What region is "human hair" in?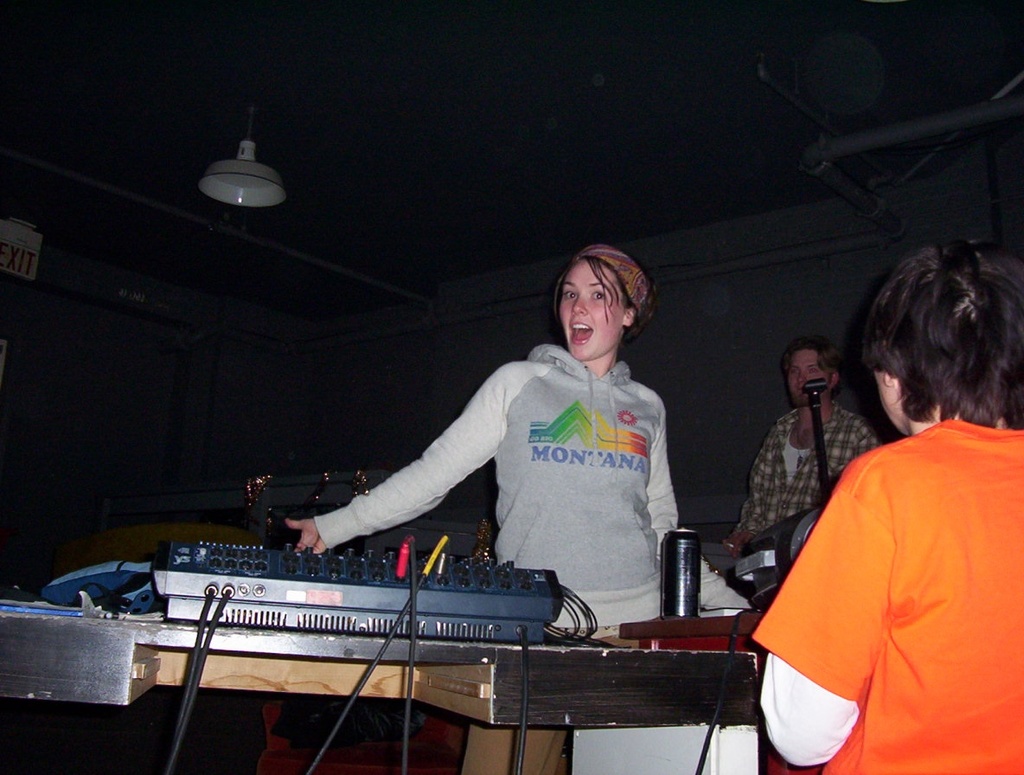
779/333/847/406.
